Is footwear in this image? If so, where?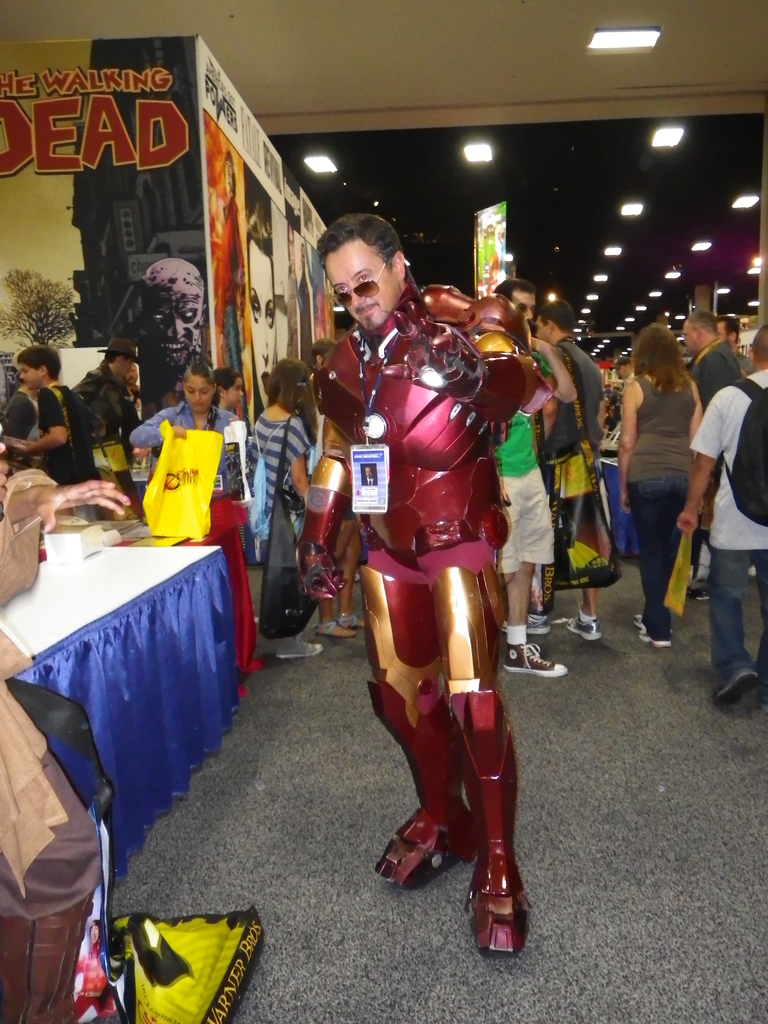
Yes, at (x1=273, y1=637, x2=324, y2=661).
